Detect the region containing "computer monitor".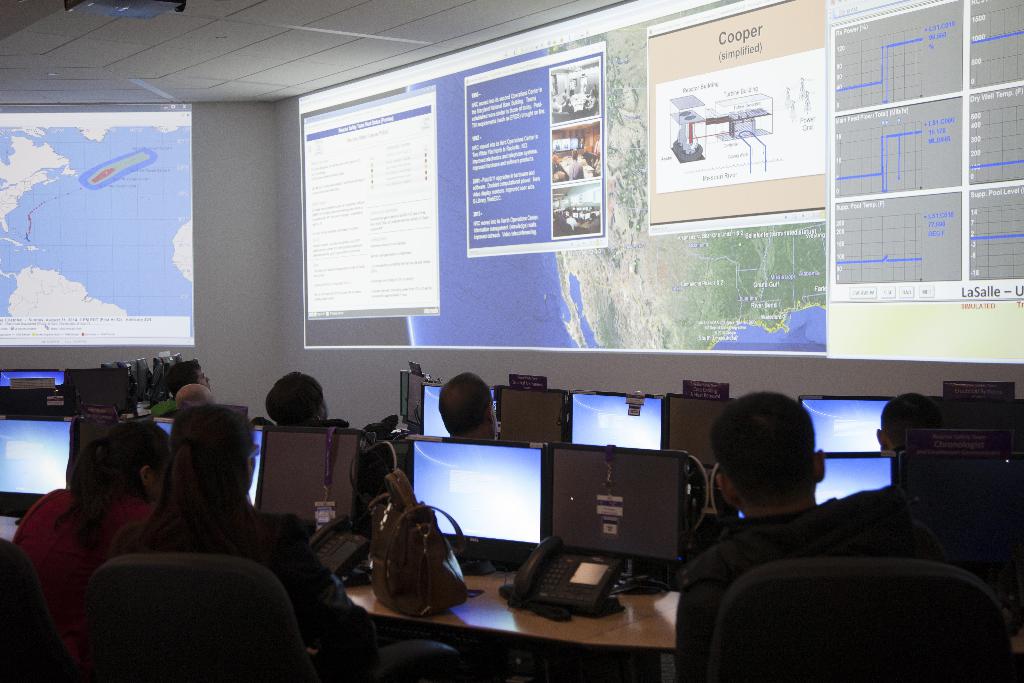
box(575, 385, 670, 450).
